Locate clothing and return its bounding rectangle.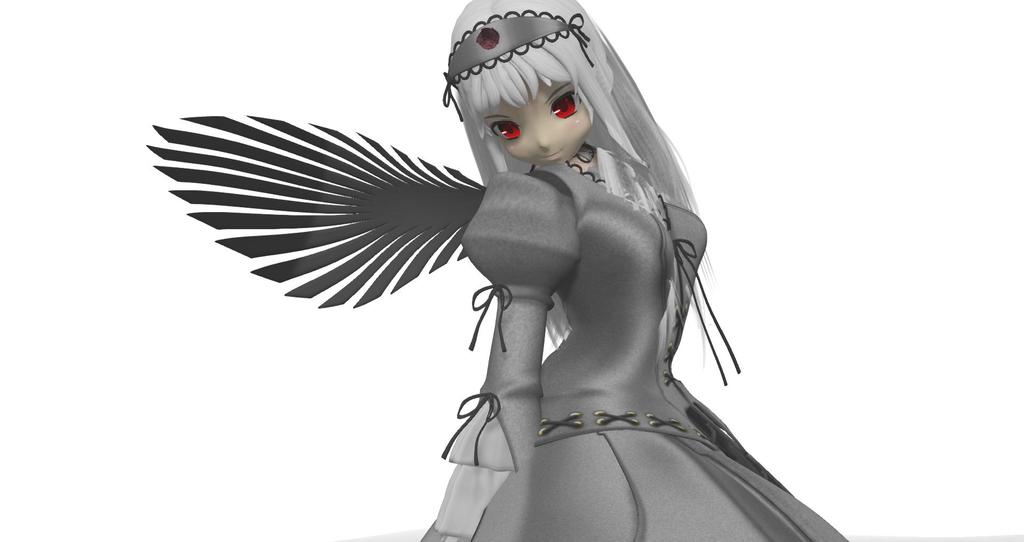
[x1=417, y1=161, x2=852, y2=541].
